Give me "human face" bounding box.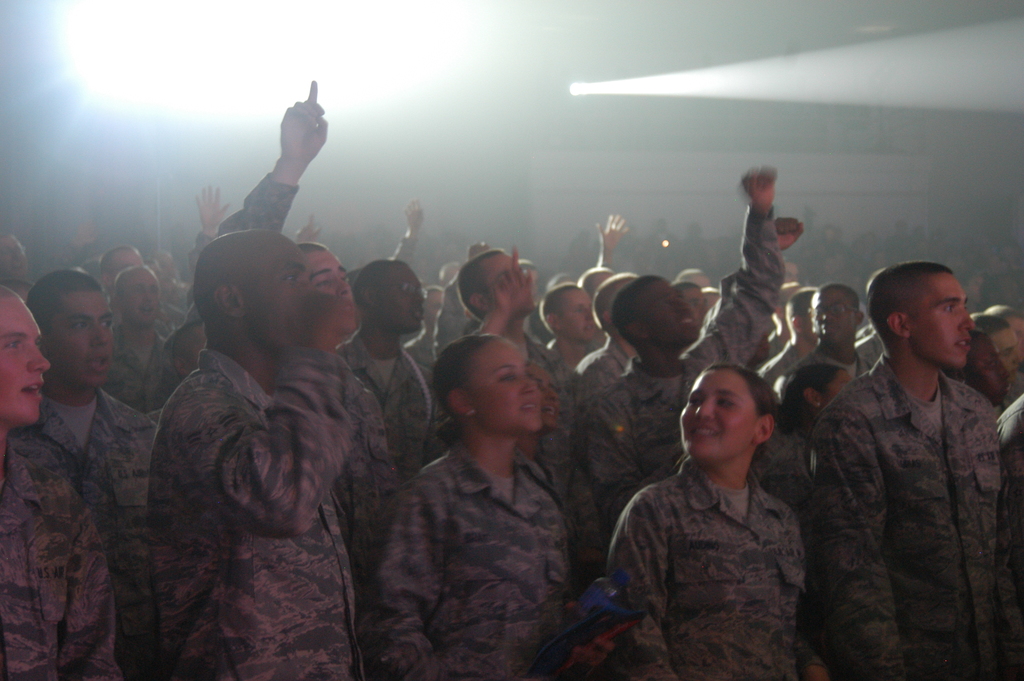
BBox(641, 281, 703, 346).
